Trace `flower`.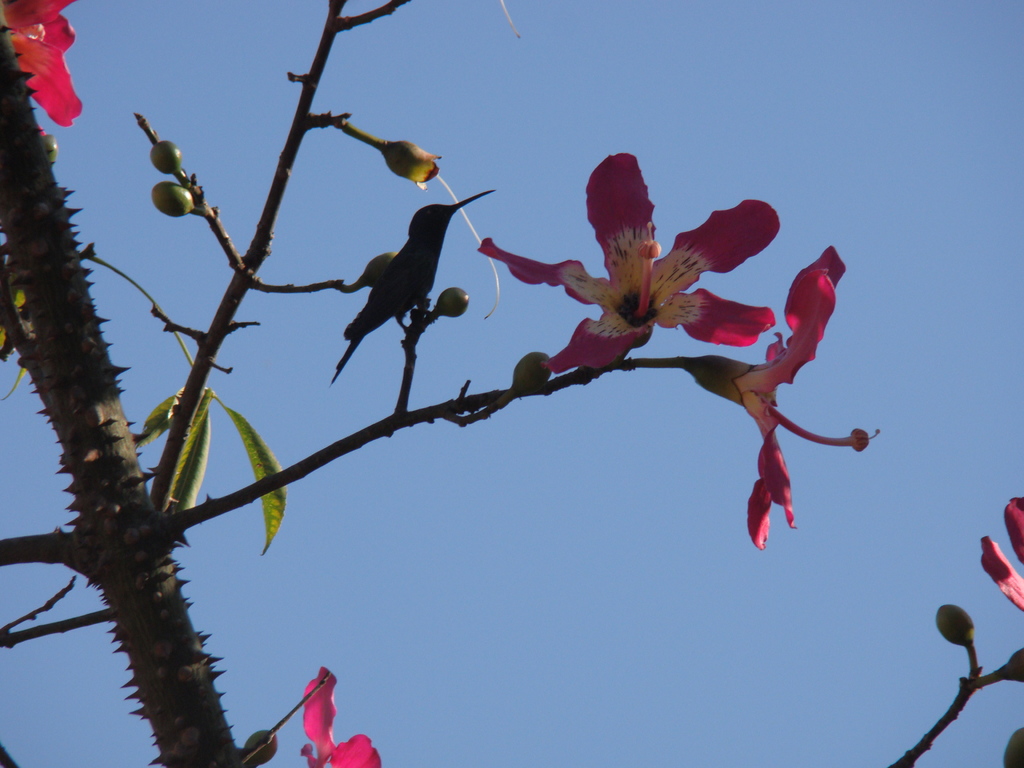
Traced to 0/0/80/134.
